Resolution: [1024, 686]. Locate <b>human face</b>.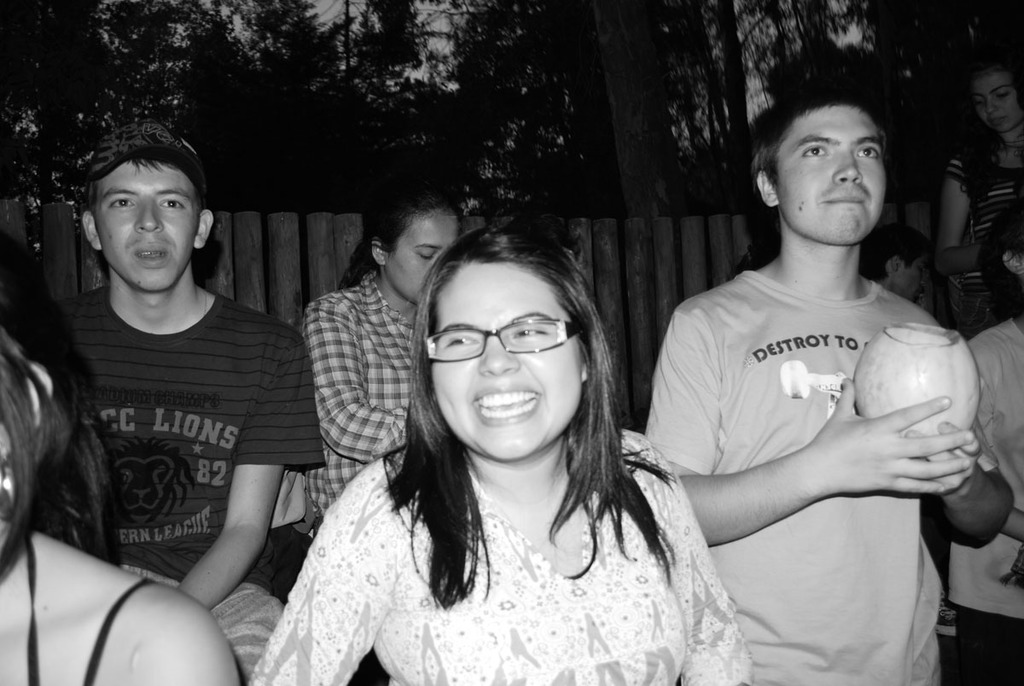
<region>93, 160, 198, 288</region>.
